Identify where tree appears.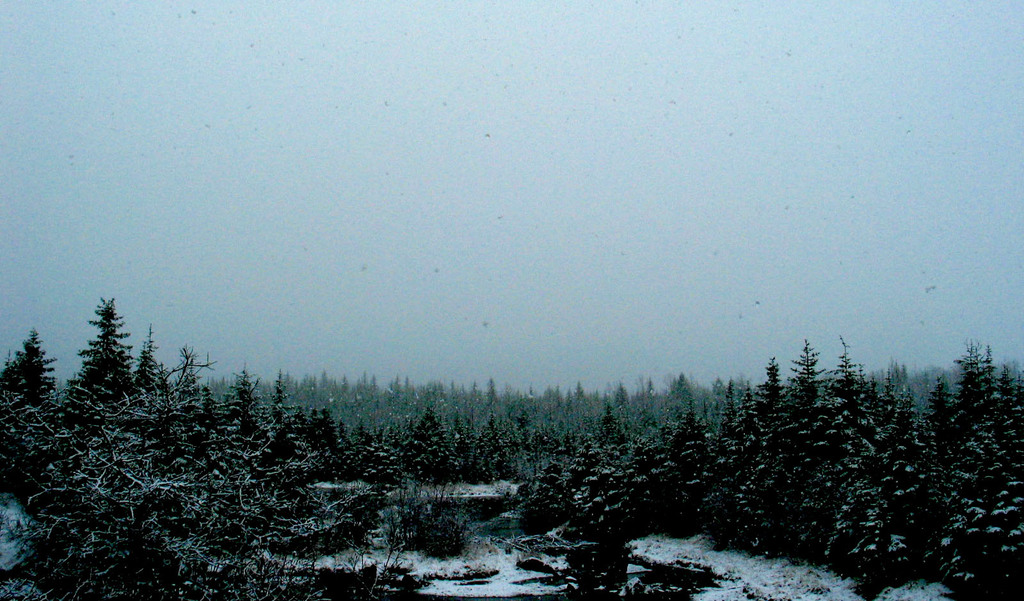
Appears at bbox=(689, 395, 753, 546).
